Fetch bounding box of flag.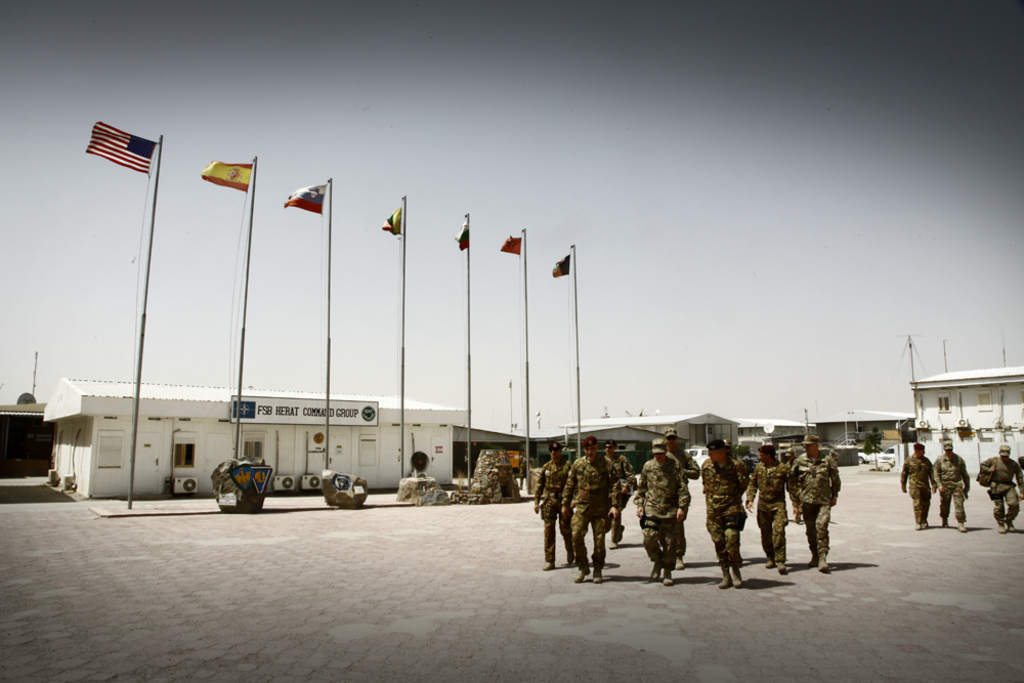
Bbox: box=[283, 174, 323, 224].
